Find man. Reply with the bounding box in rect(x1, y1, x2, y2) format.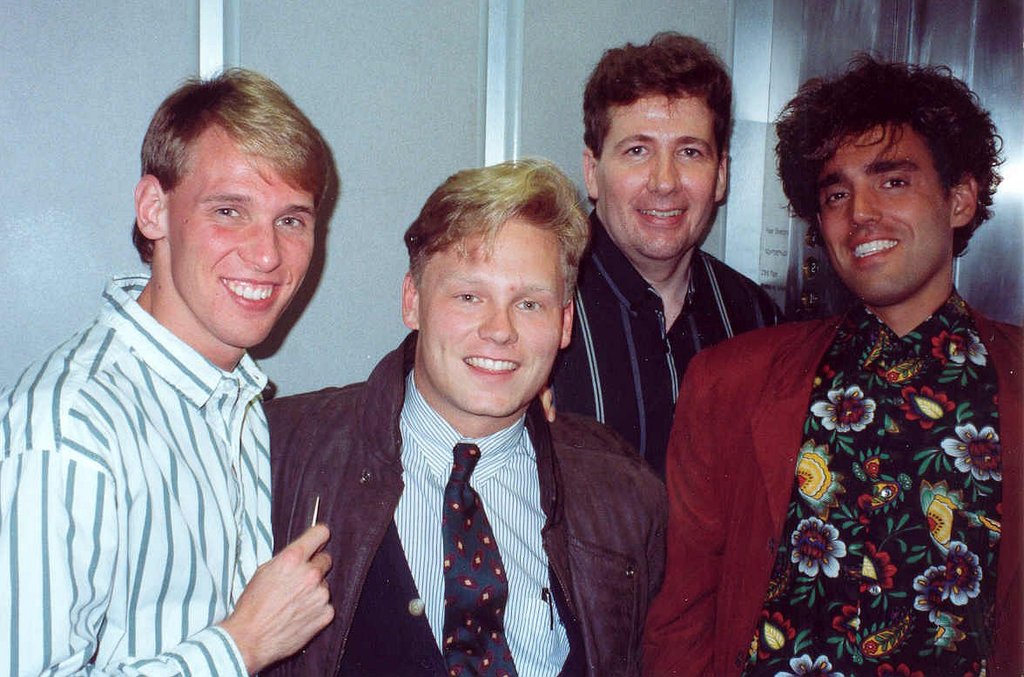
rect(0, 64, 343, 676).
